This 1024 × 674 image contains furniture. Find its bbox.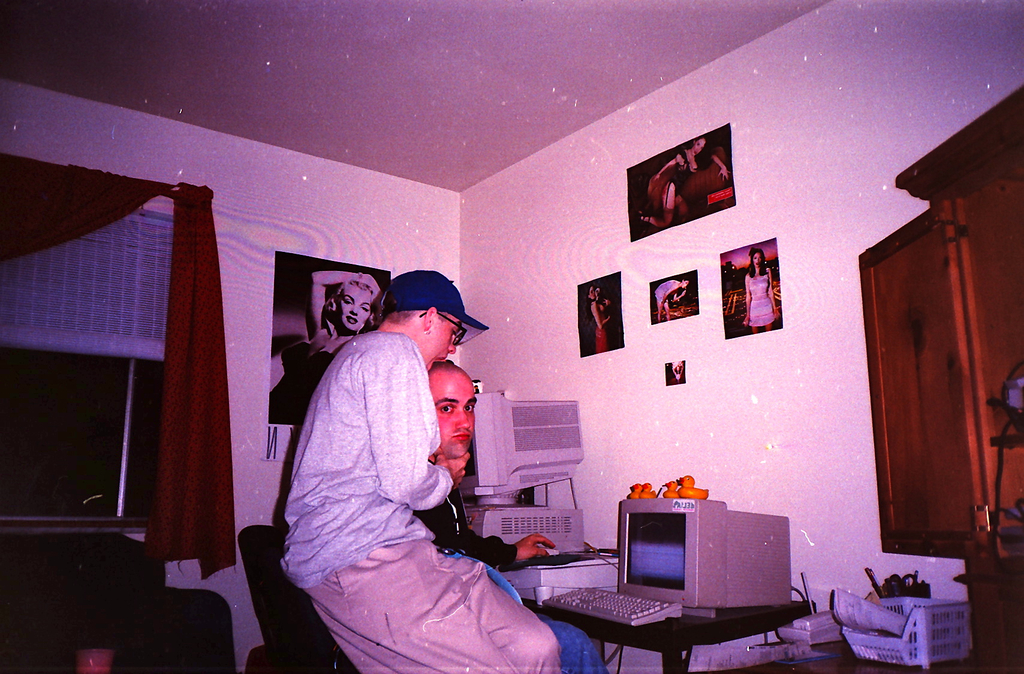
x1=522, y1=600, x2=812, y2=673.
